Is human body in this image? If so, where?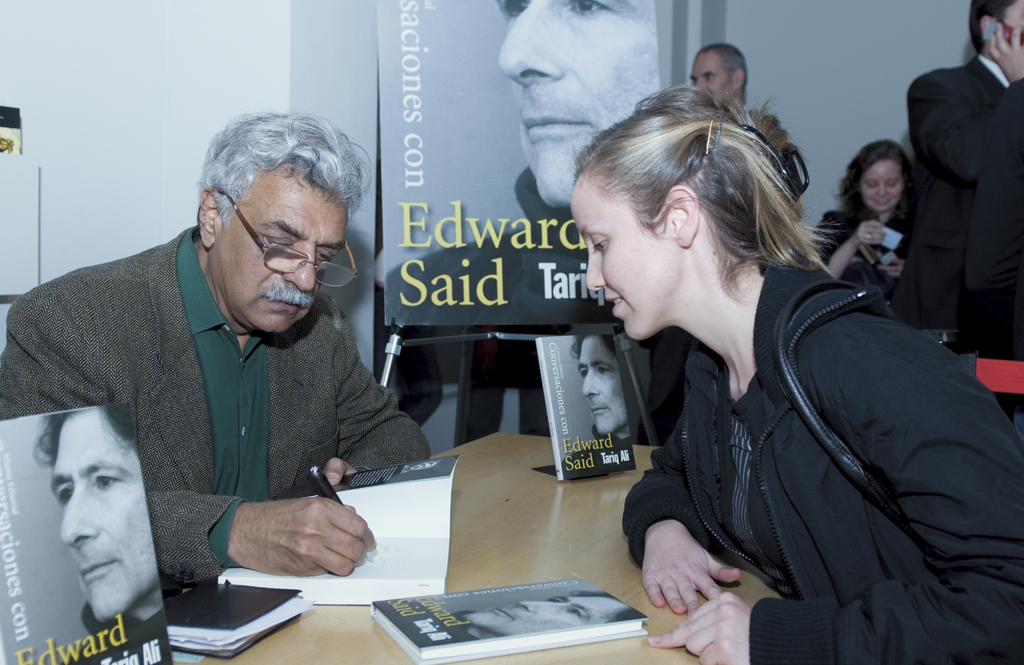
Yes, at <box>645,42,819,442</box>.
